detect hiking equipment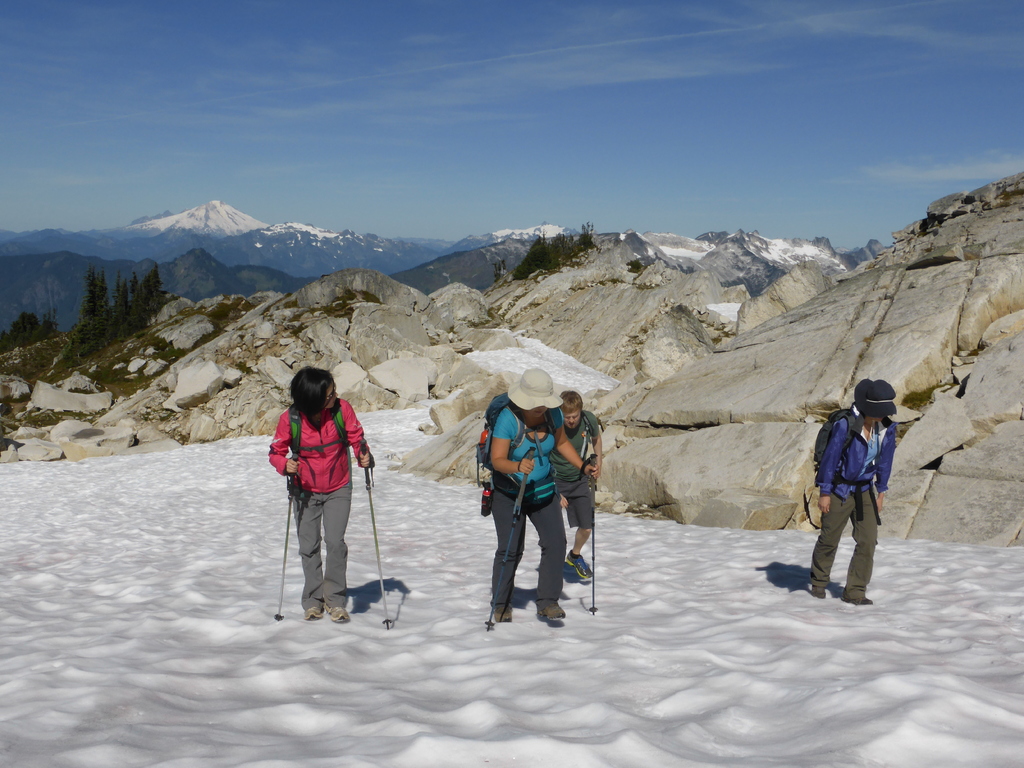
(565,547,596,586)
